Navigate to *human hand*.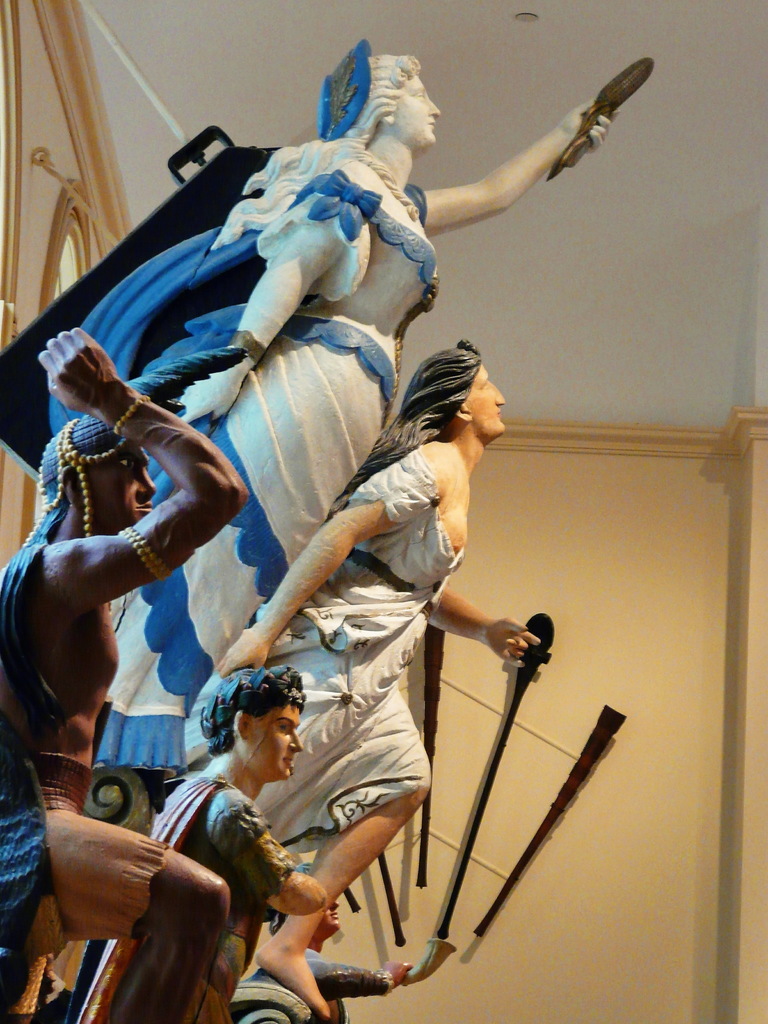
Navigation target: crop(33, 326, 124, 417).
